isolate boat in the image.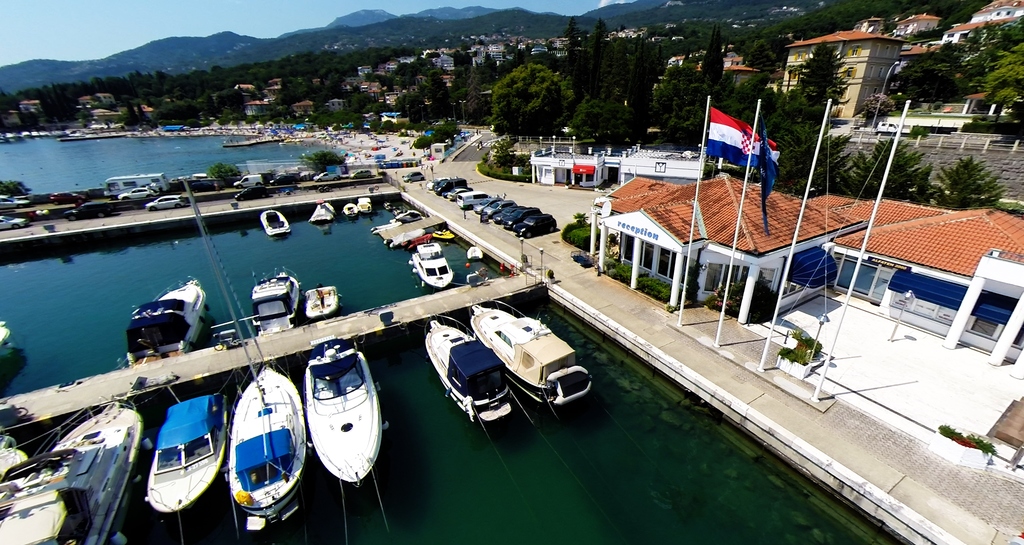
Isolated region: x1=344 y1=204 x2=358 y2=217.
